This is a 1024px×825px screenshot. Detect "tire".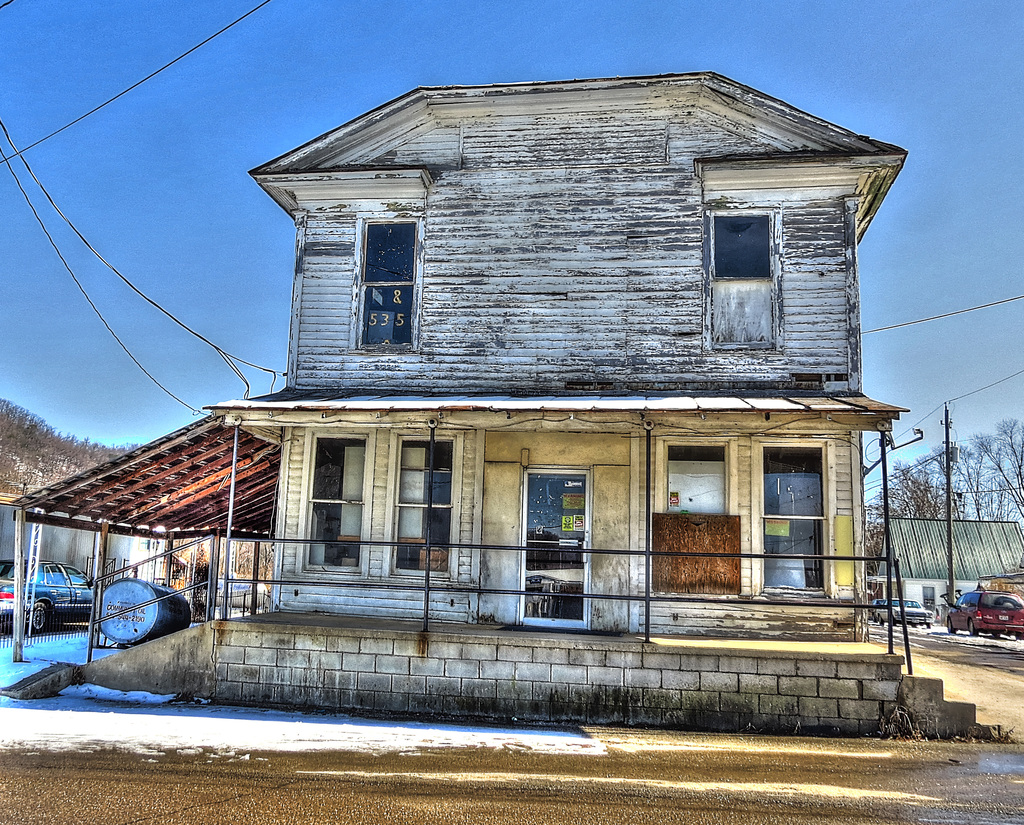
box=[947, 619, 954, 635].
